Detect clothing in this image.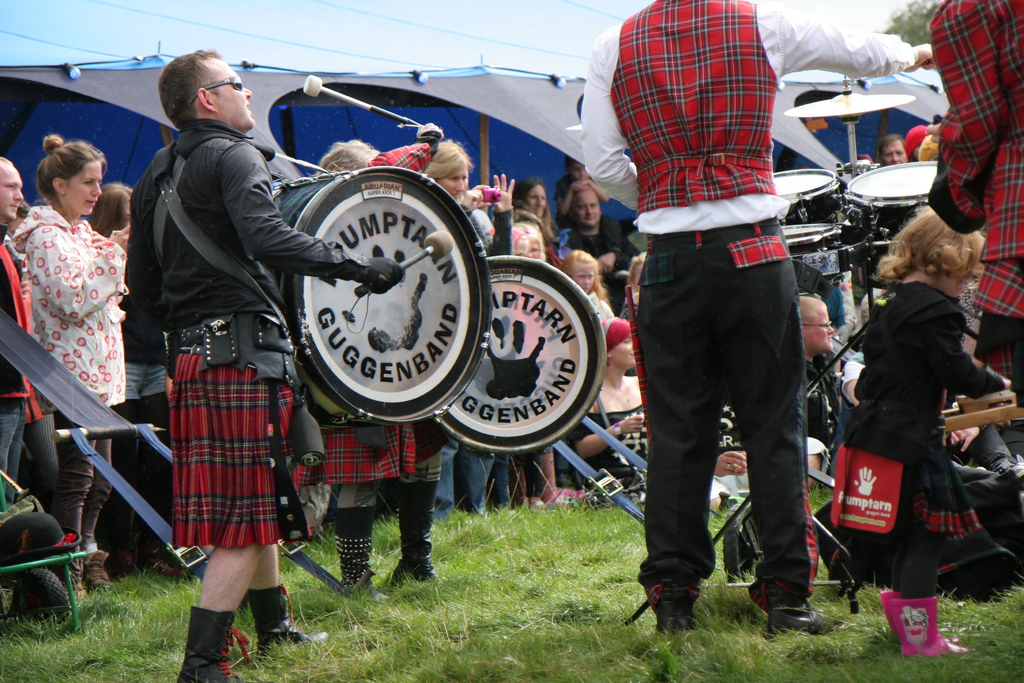
Detection: box(316, 422, 426, 520).
